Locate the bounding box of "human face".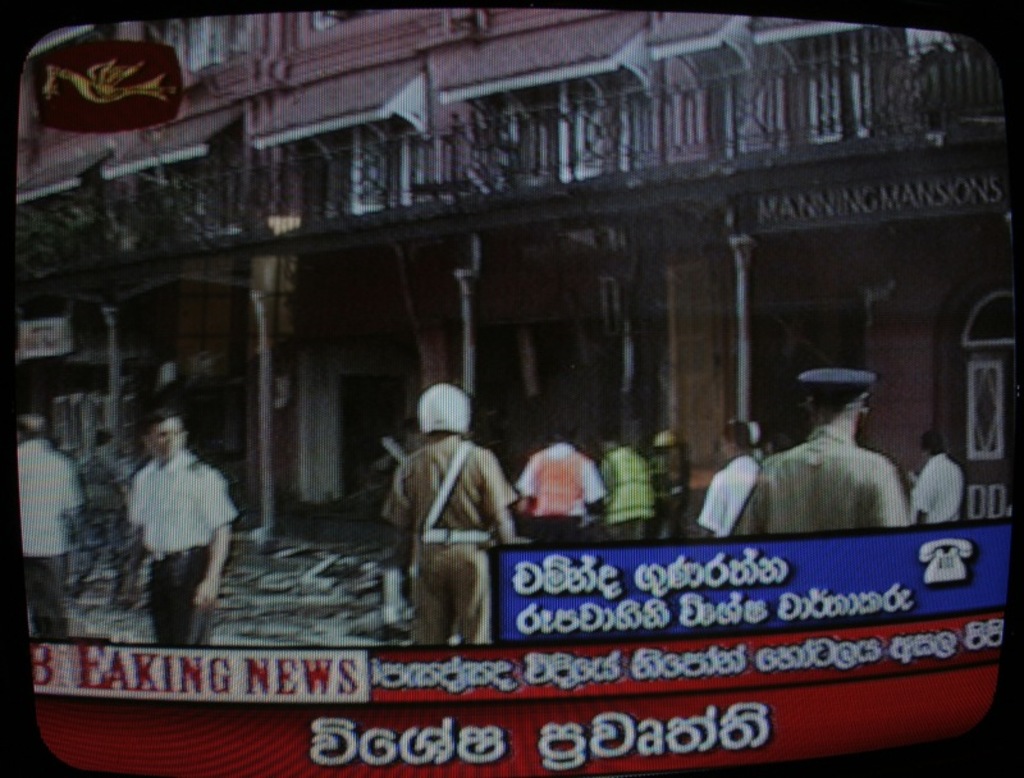
Bounding box: <box>155,412,186,461</box>.
